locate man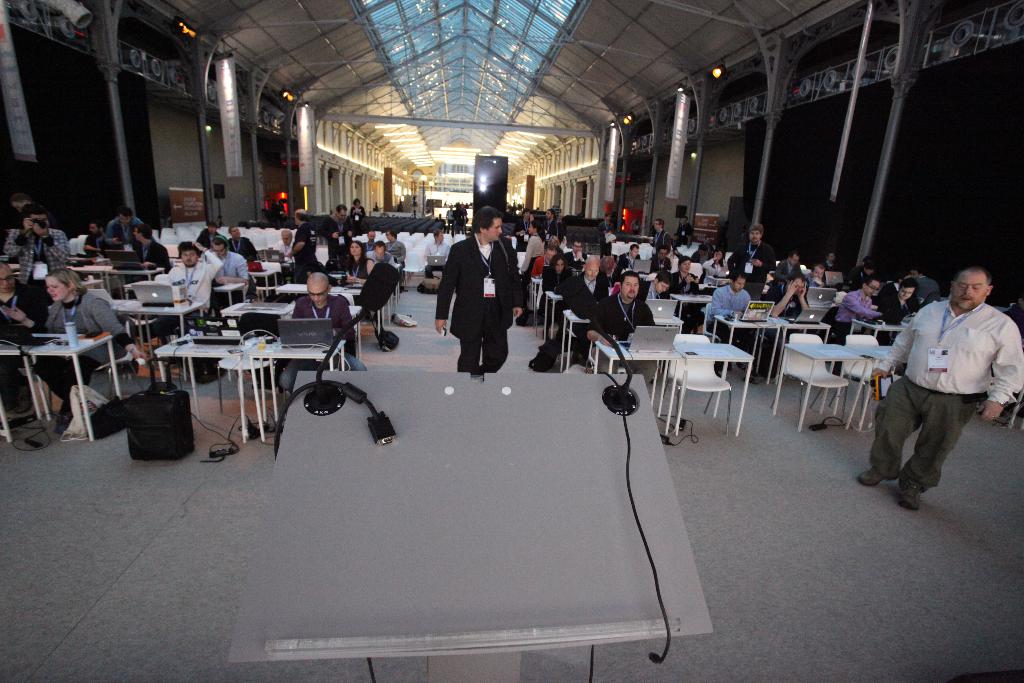
BBox(225, 220, 261, 260)
